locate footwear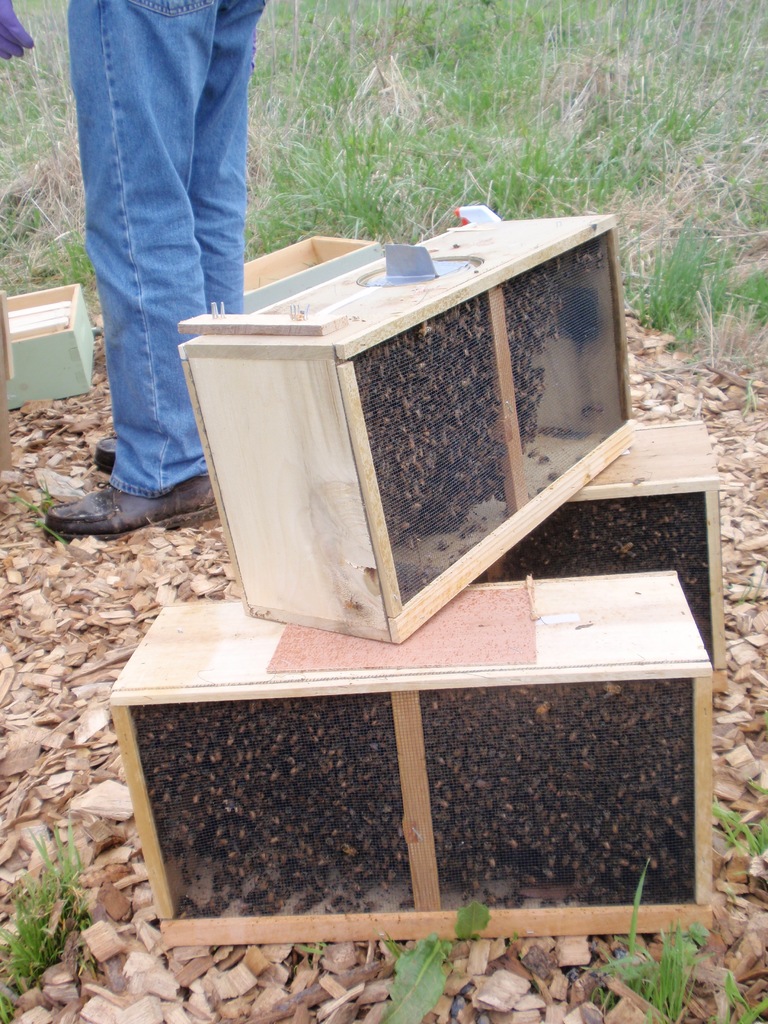
box=[38, 480, 230, 540]
